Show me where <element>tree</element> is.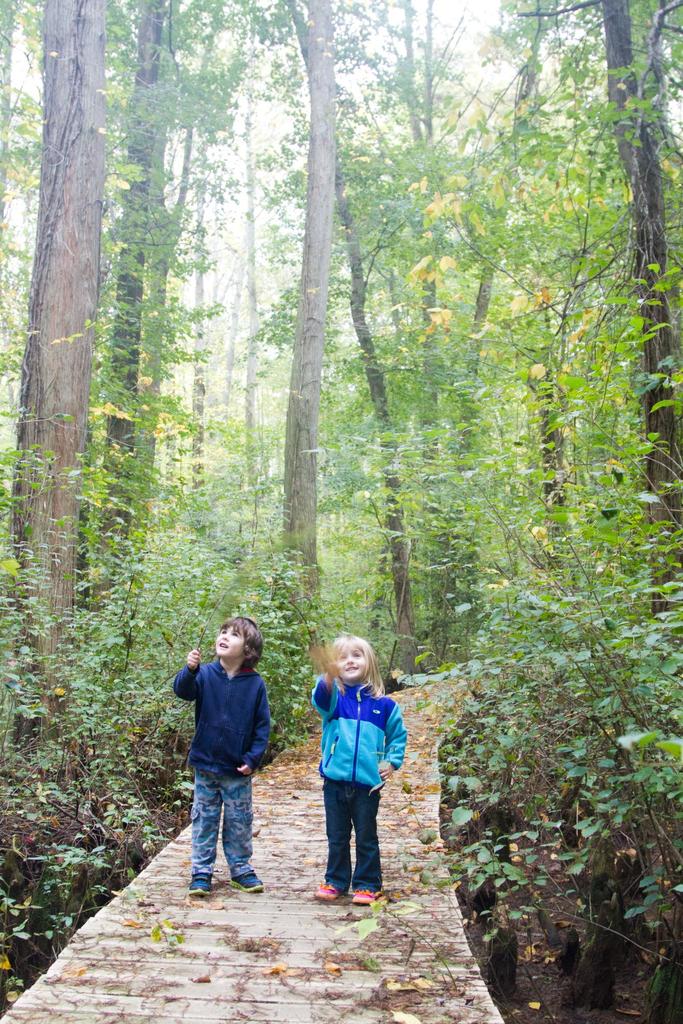
<element>tree</element> is at (left=407, top=597, right=682, bottom=1001).
